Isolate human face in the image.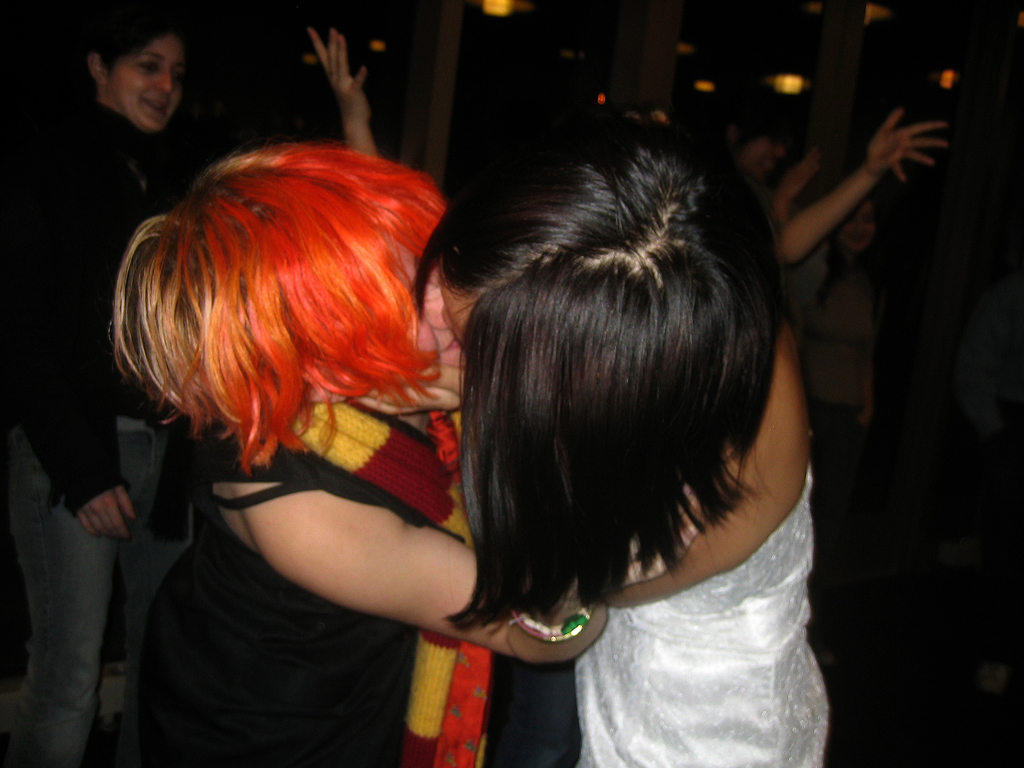
Isolated region: x1=404, y1=262, x2=469, y2=356.
